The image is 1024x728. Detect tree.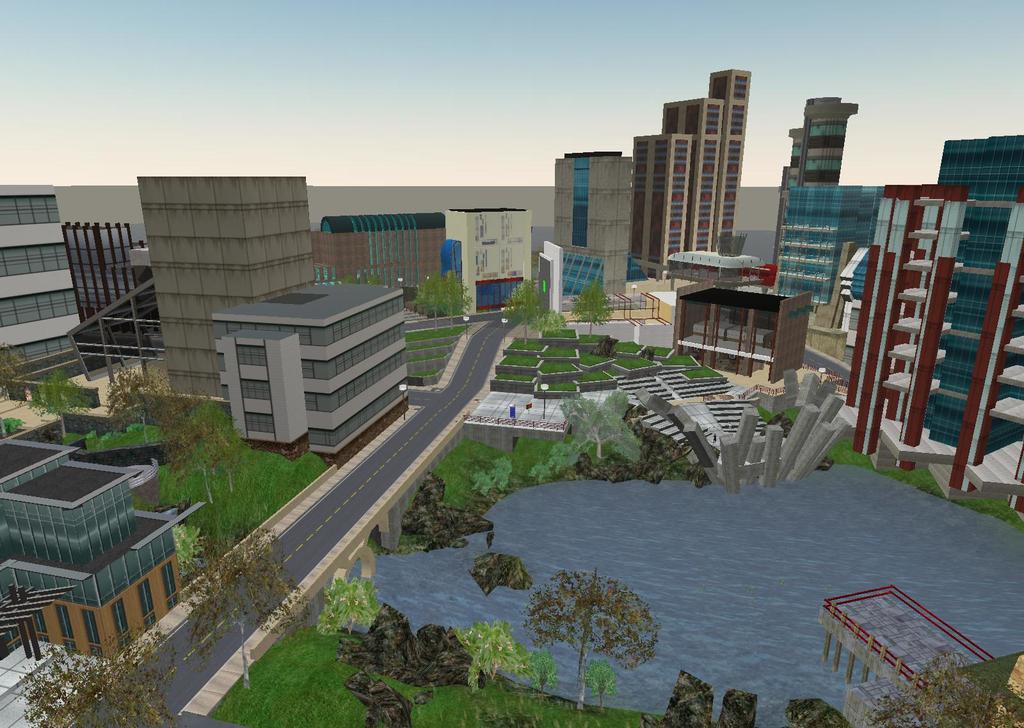
Detection: crop(515, 566, 661, 714).
